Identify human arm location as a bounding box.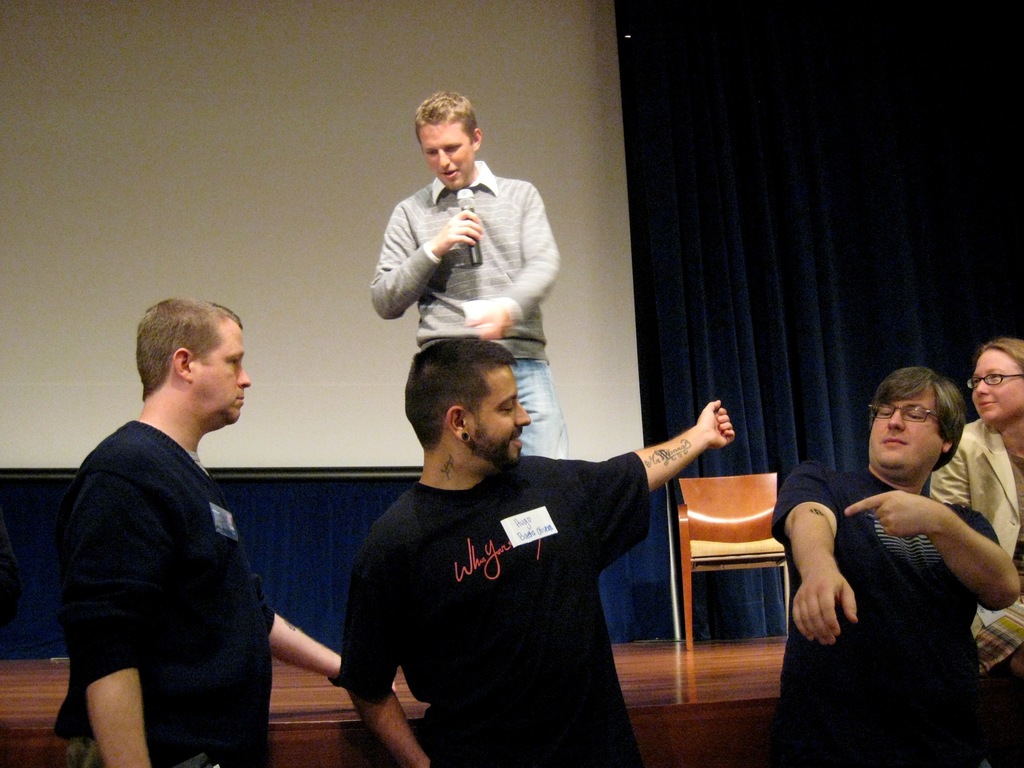
<region>246, 547, 412, 705</region>.
